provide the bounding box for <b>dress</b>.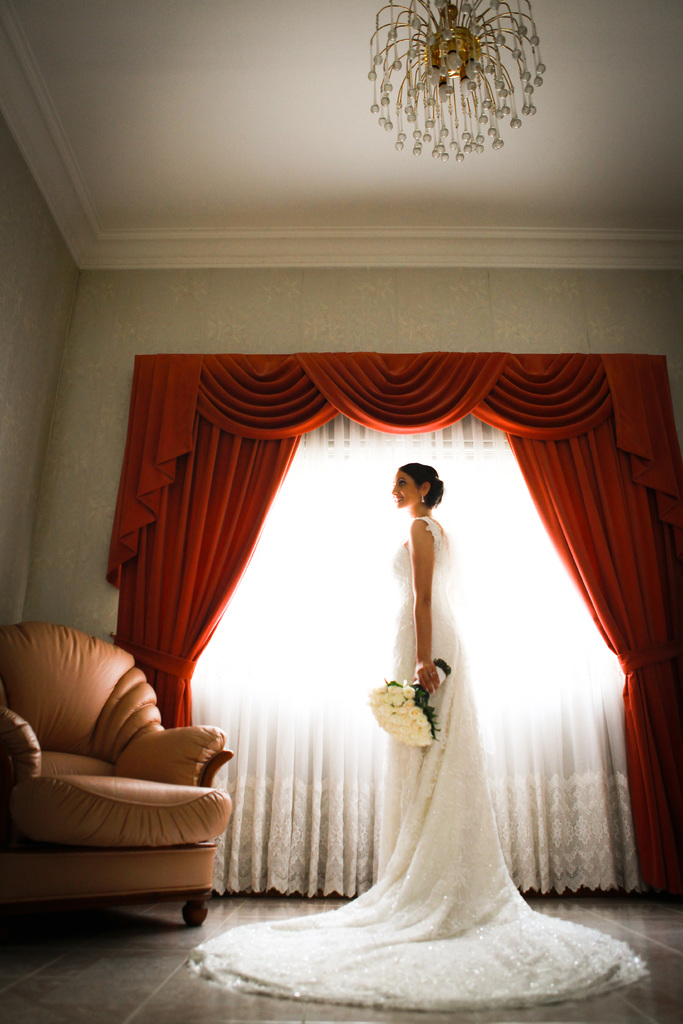
bbox=[189, 512, 646, 1003].
